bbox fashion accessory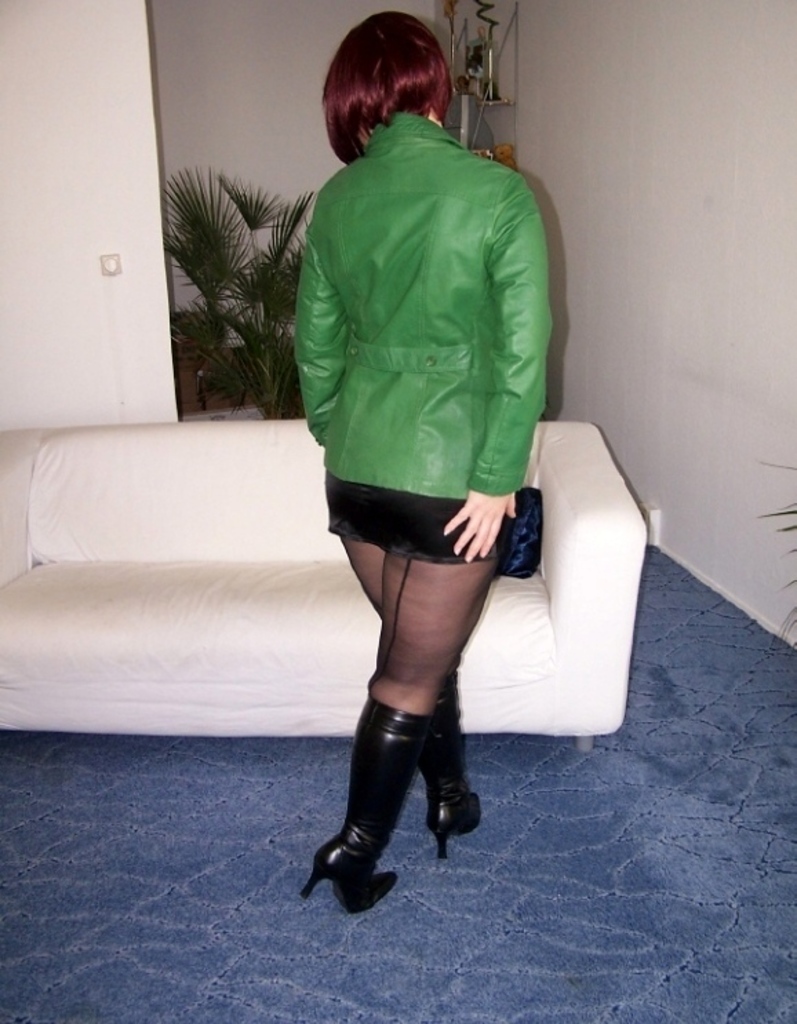
[419, 675, 474, 859]
